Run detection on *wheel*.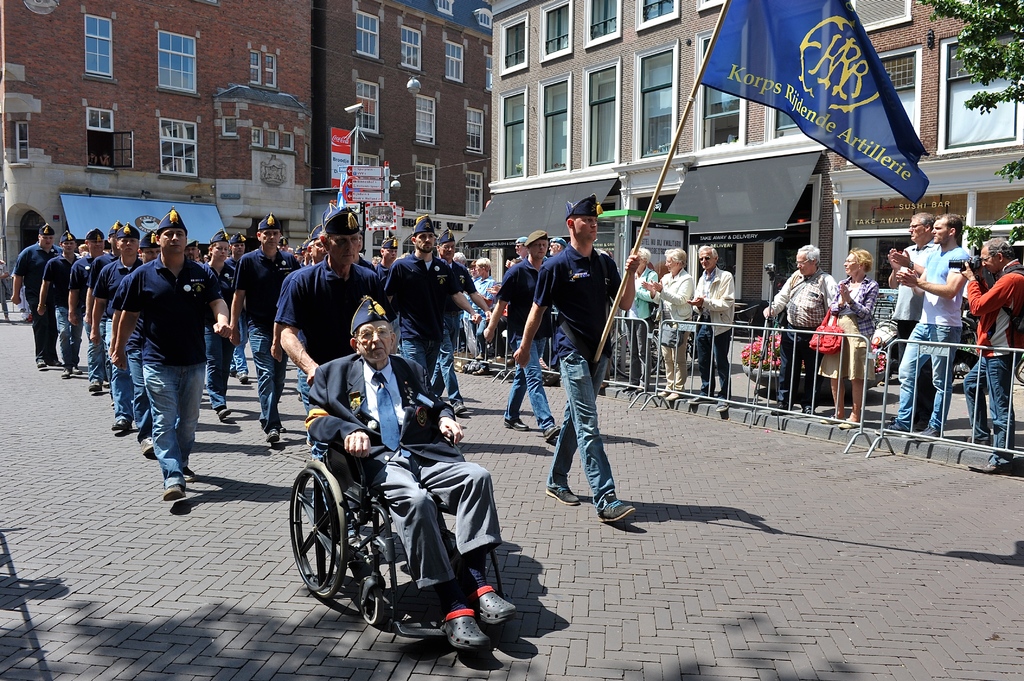
Result: BBox(612, 334, 661, 376).
